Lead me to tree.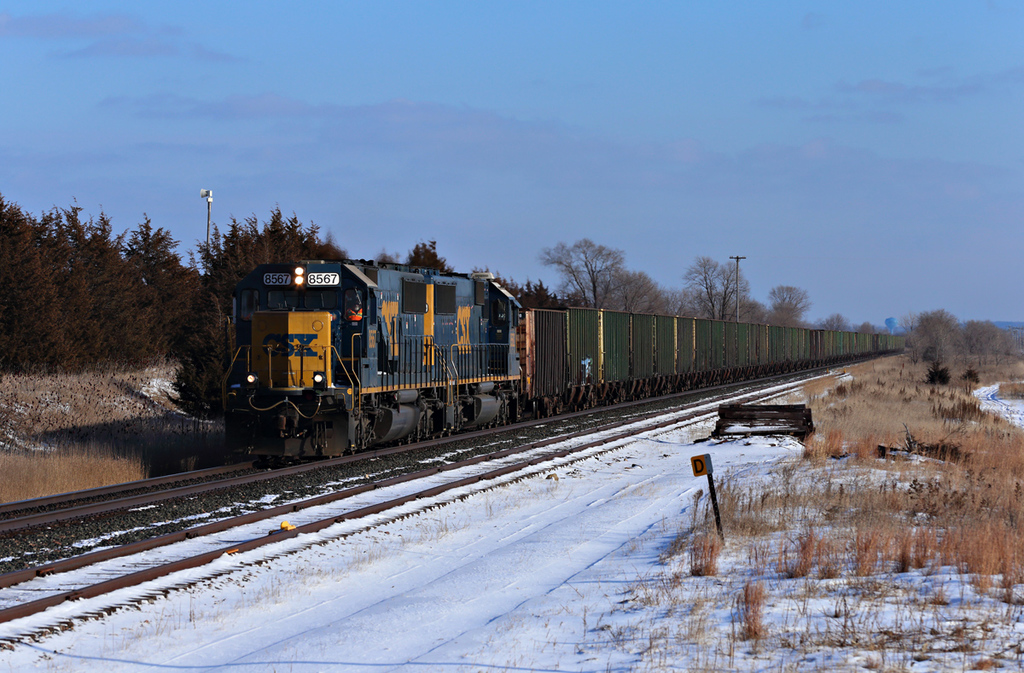
Lead to [x1=818, y1=312, x2=849, y2=331].
